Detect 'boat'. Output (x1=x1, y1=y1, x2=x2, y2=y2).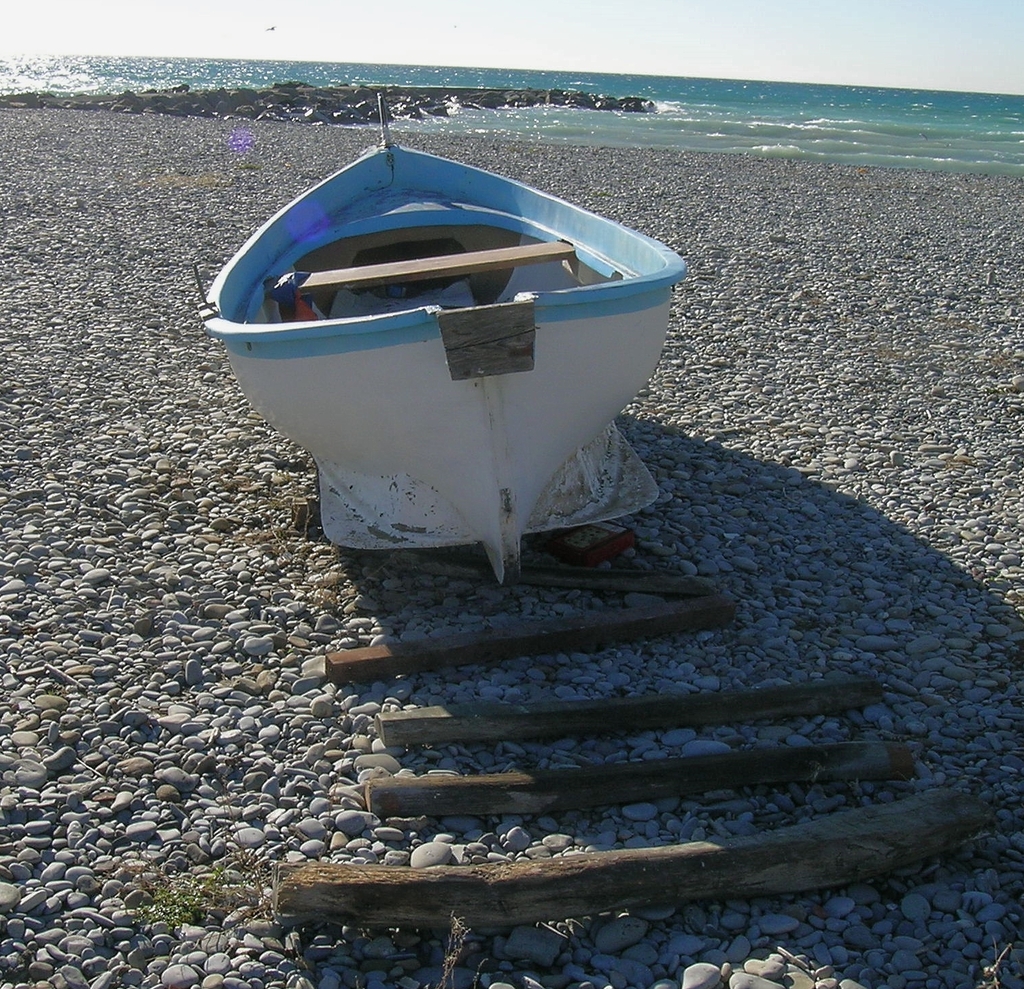
(x1=205, y1=125, x2=675, y2=549).
